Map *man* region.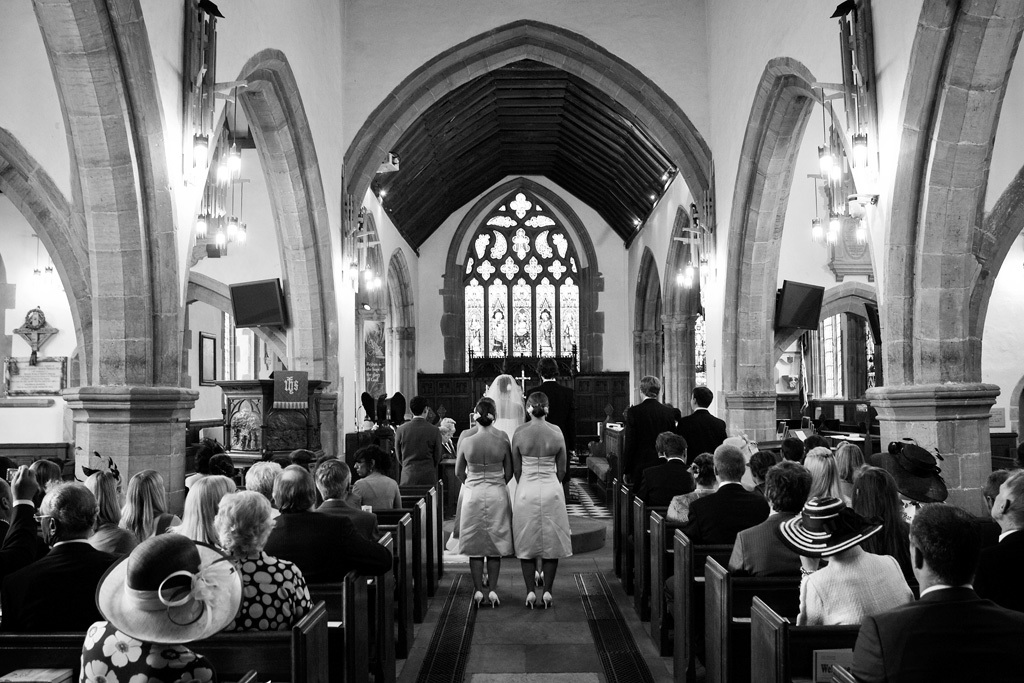
Mapped to (left=975, top=464, right=1023, bottom=615).
